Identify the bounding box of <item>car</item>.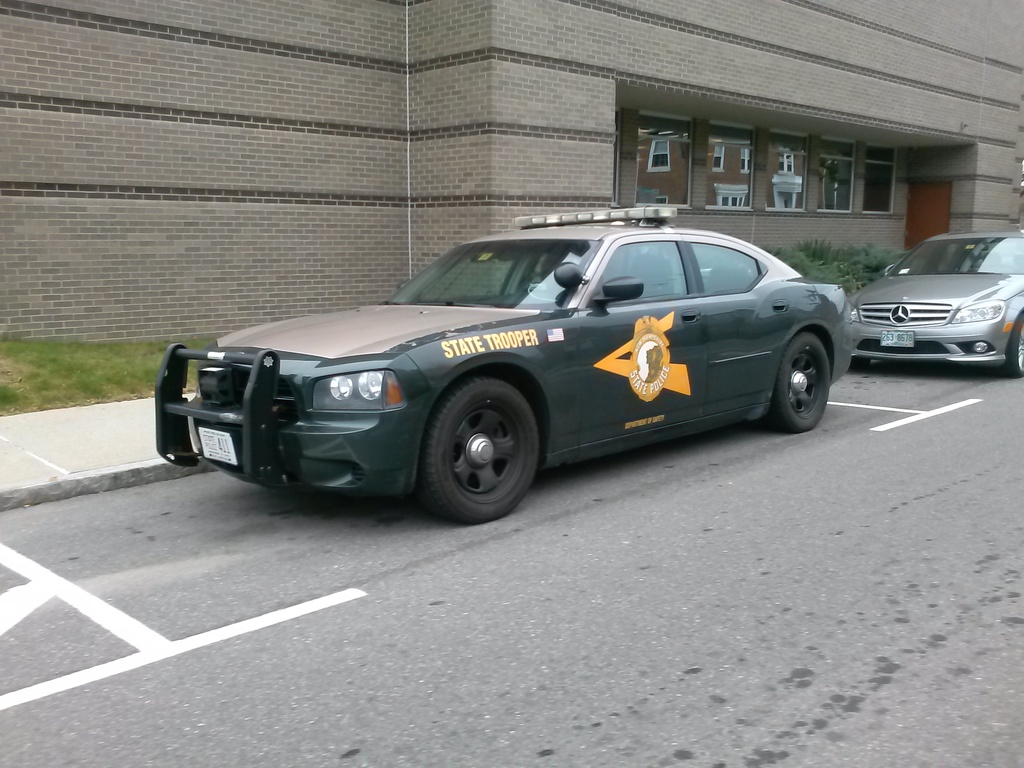
box(840, 230, 1023, 381).
